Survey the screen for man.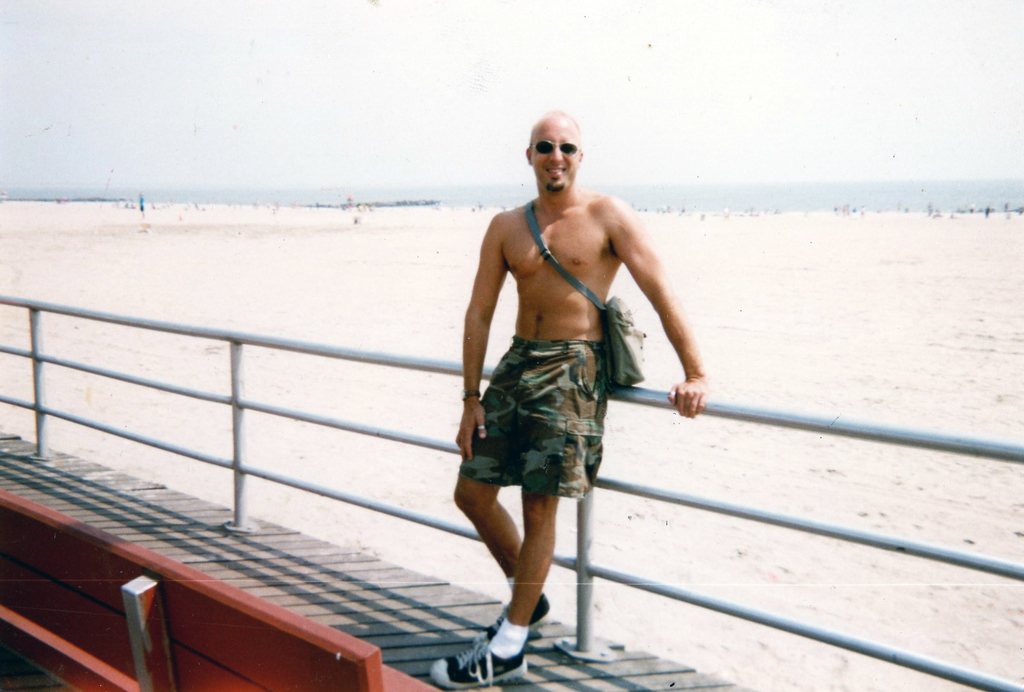
Survey found: locate(442, 96, 714, 632).
